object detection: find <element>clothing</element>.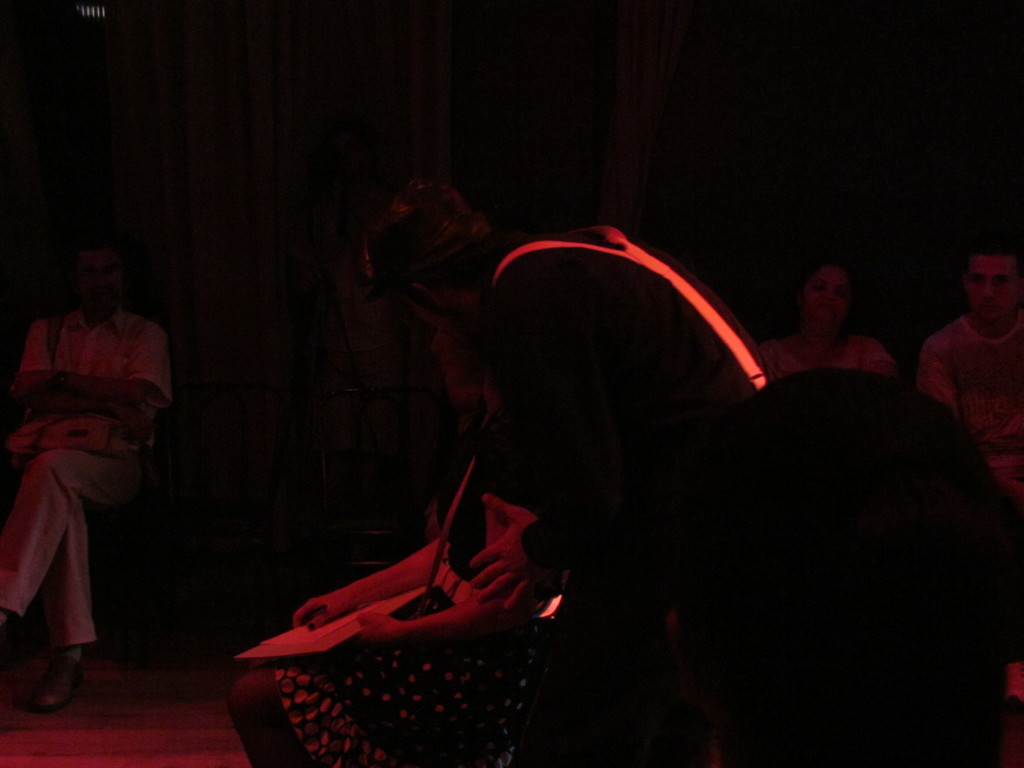
(x1=8, y1=250, x2=175, y2=690).
